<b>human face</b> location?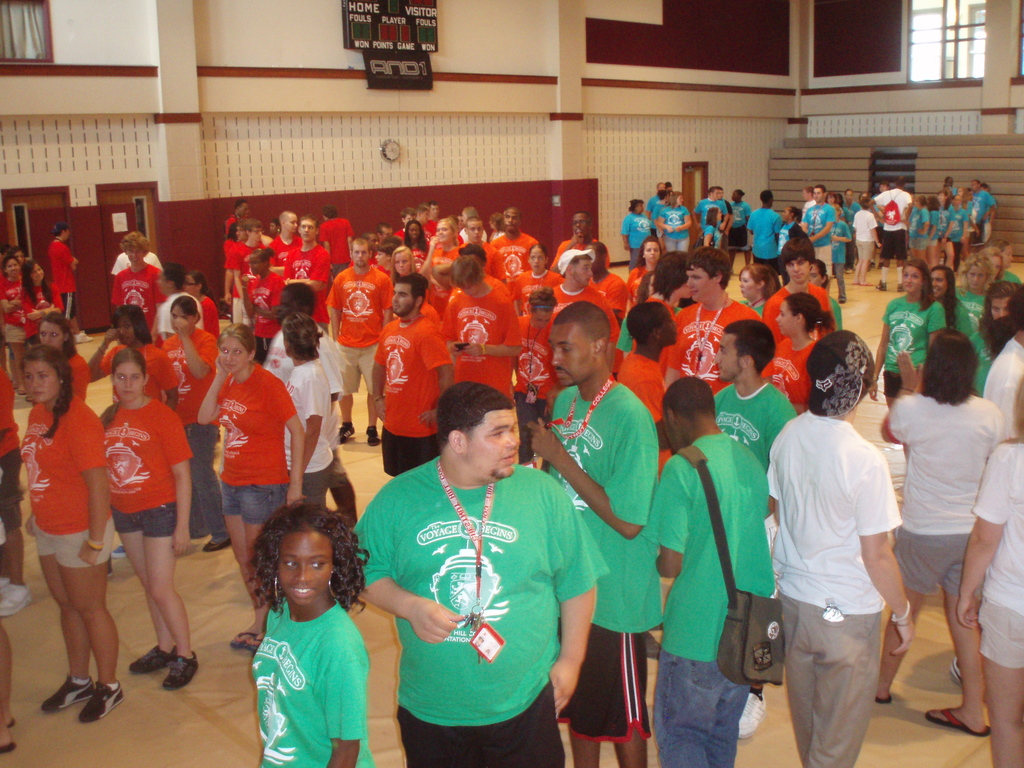
[left=543, top=323, right=598, bottom=381]
